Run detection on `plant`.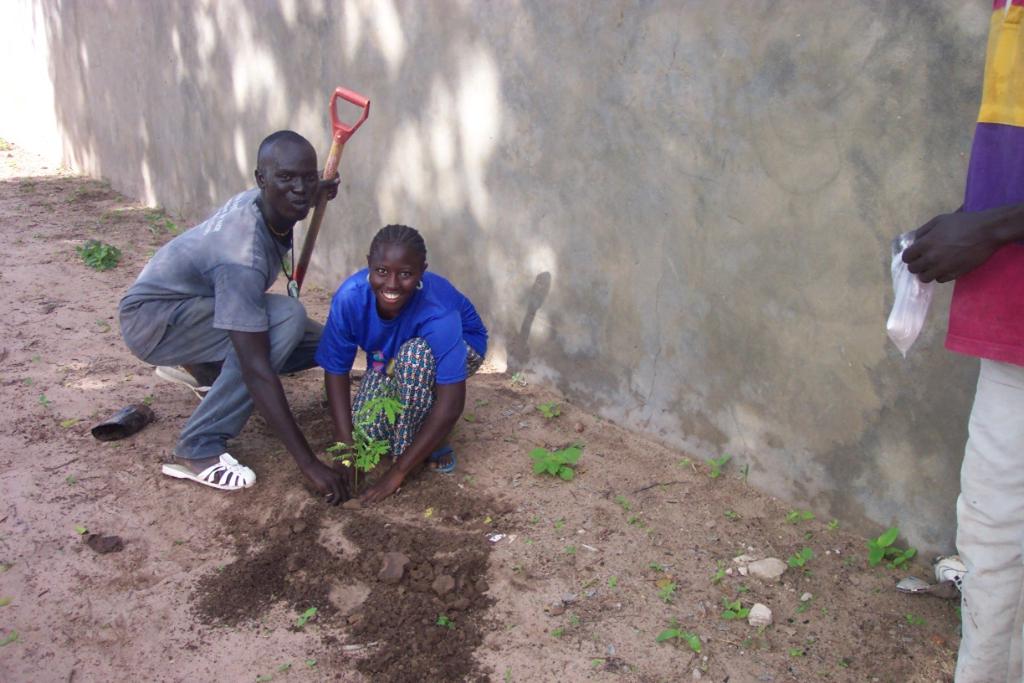
Result: {"left": 22, "top": 372, "right": 34, "bottom": 389}.
